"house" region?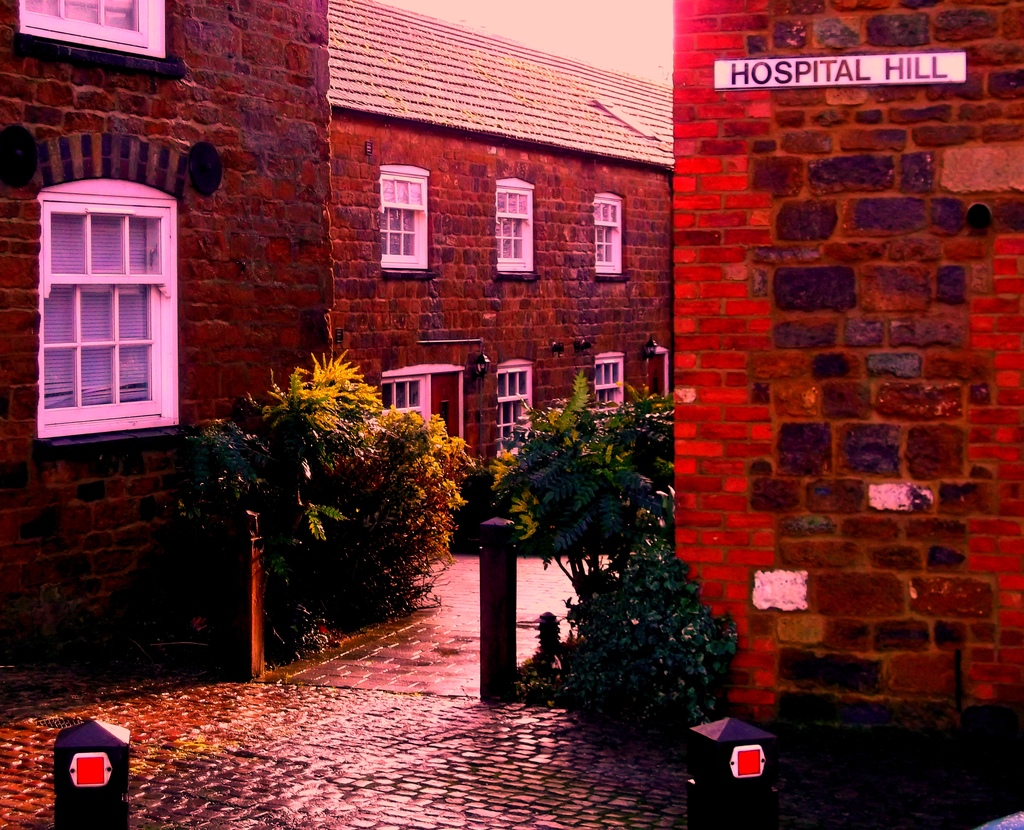
675 0 1023 747
